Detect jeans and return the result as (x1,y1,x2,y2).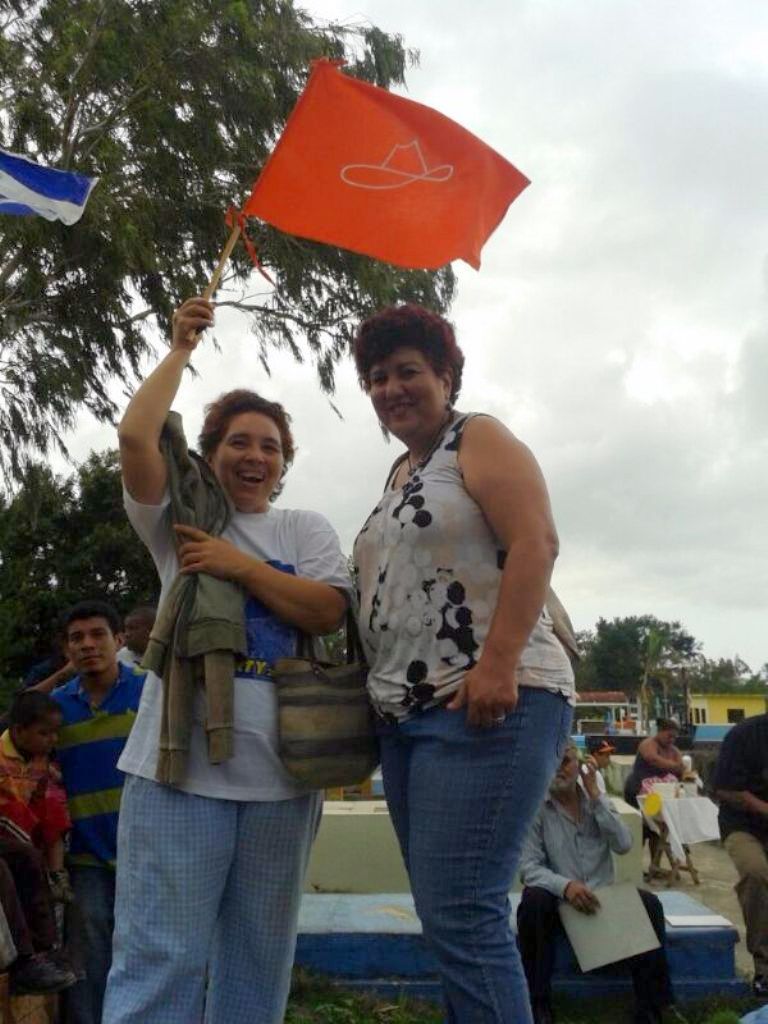
(507,862,666,1023).
